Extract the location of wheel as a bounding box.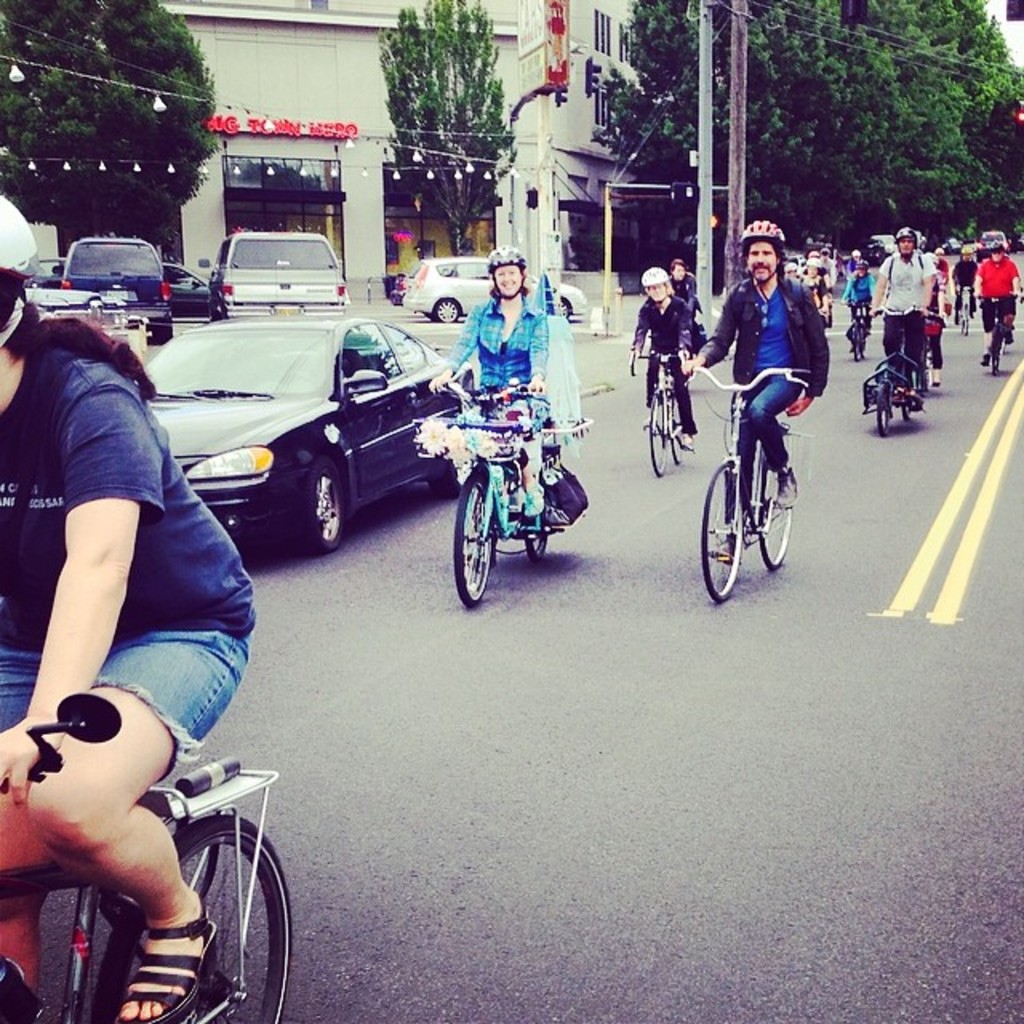
left=307, top=461, right=346, bottom=552.
